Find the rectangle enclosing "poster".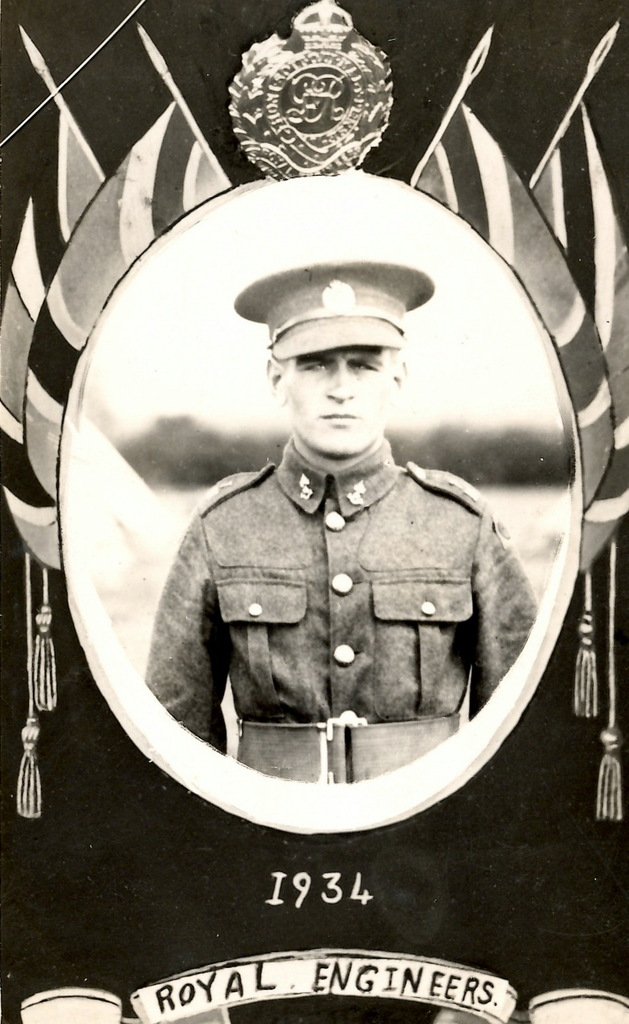
0/0/628/1023.
